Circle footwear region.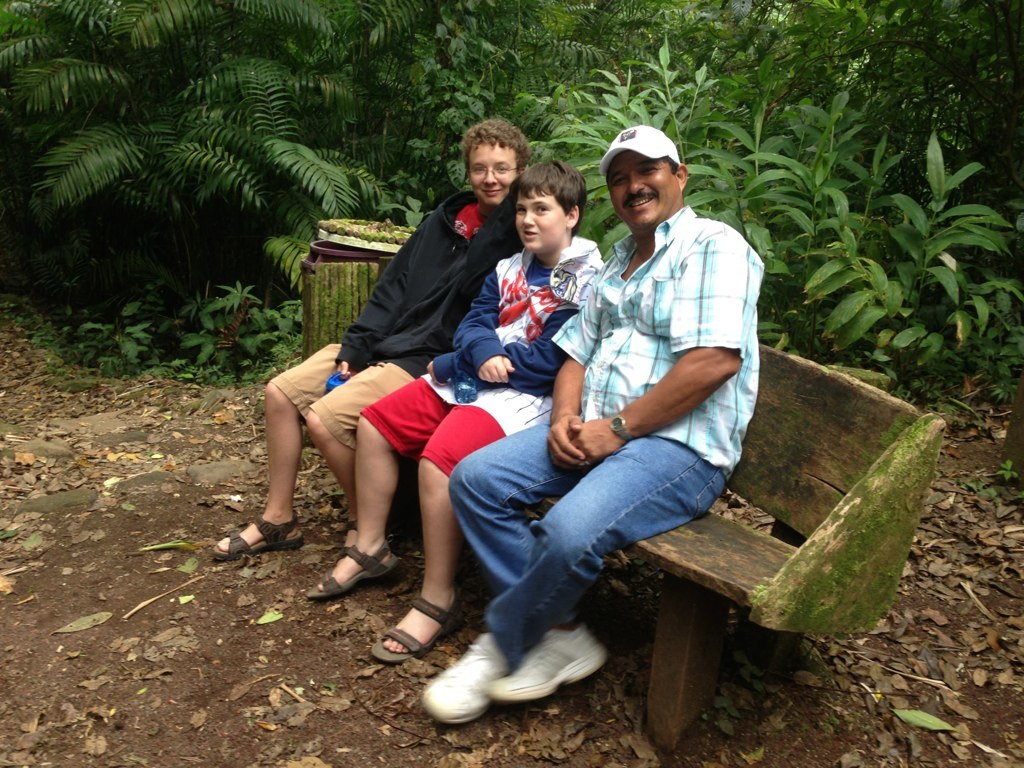
Region: (left=427, top=644, right=537, bottom=732).
